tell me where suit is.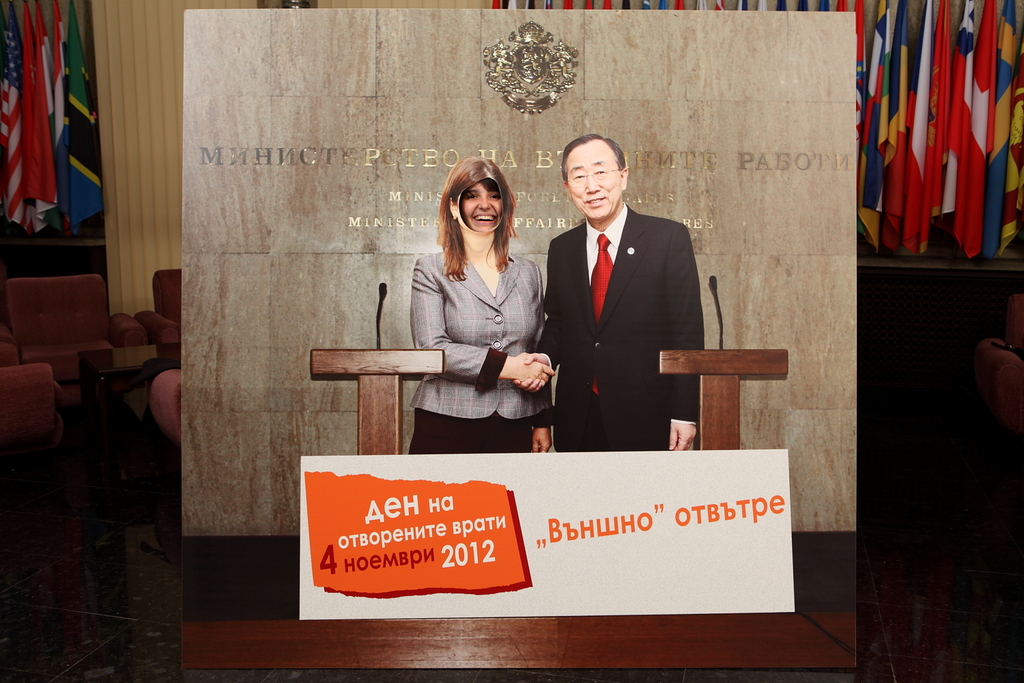
suit is at 408:241:555:457.
